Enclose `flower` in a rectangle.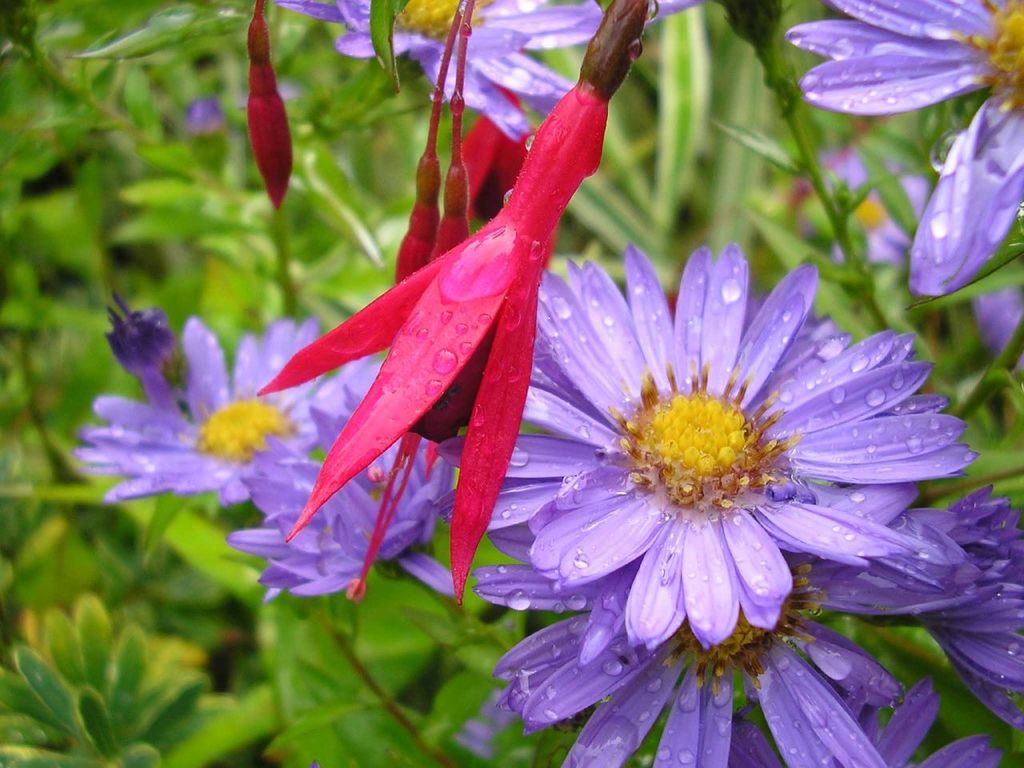
<box>789,0,1023,303</box>.
